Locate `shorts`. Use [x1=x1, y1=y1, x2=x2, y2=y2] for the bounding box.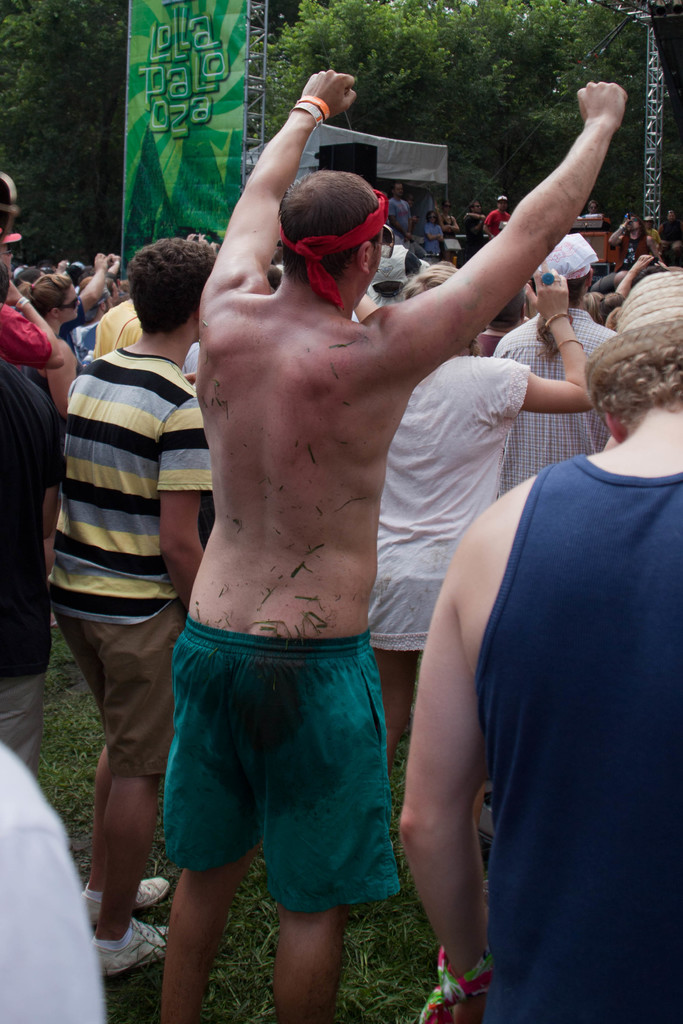
[x1=145, y1=632, x2=417, y2=915].
